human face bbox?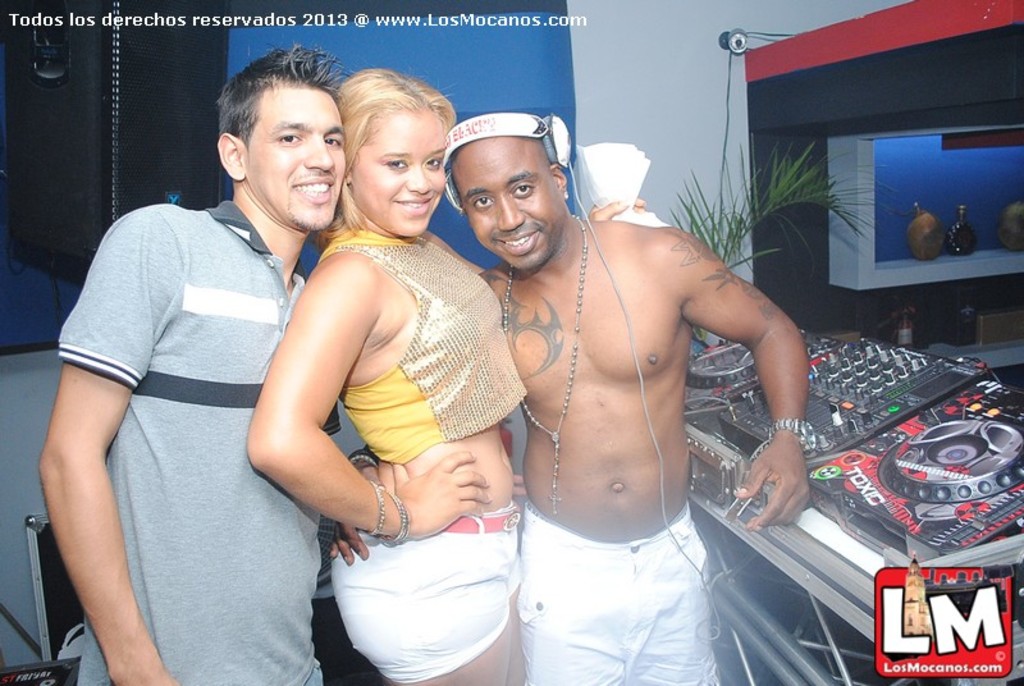
(x1=453, y1=142, x2=559, y2=273)
